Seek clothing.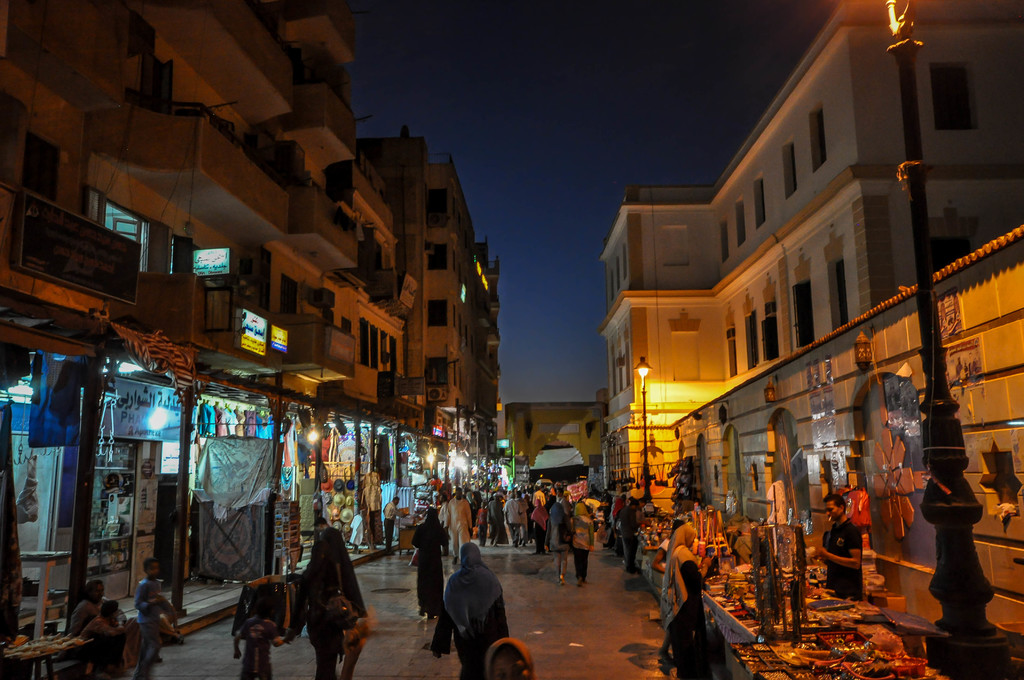
{"x1": 409, "y1": 509, "x2": 456, "y2": 620}.
